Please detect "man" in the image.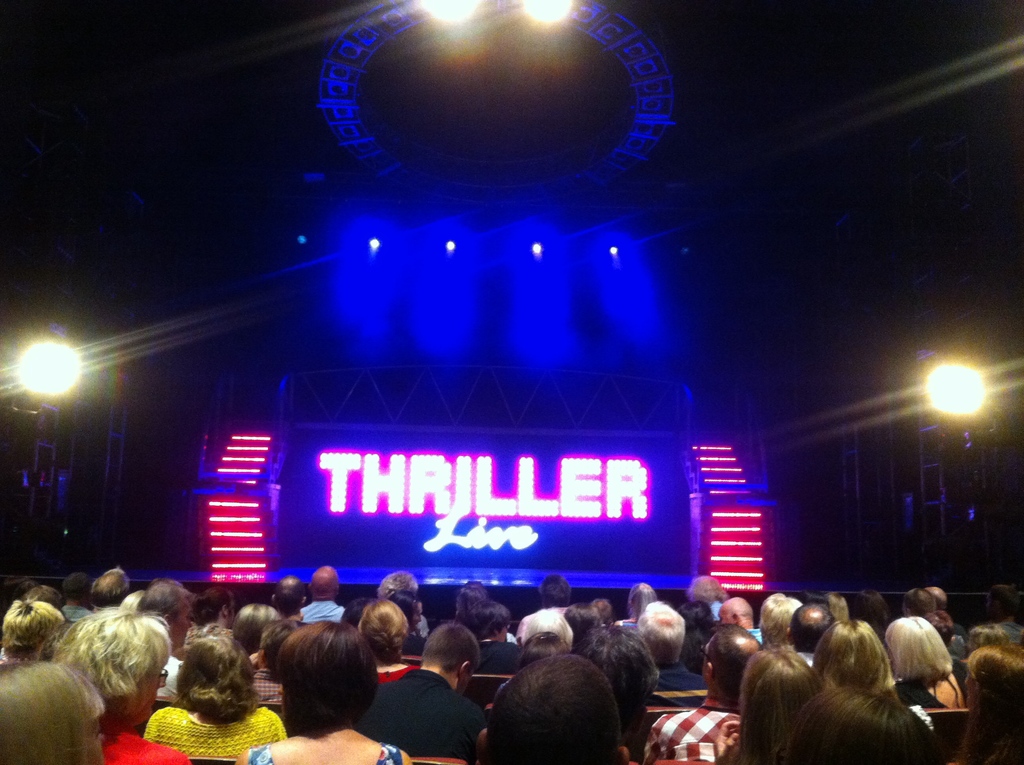
[x1=983, y1=584, x2=1023, y2=641].
